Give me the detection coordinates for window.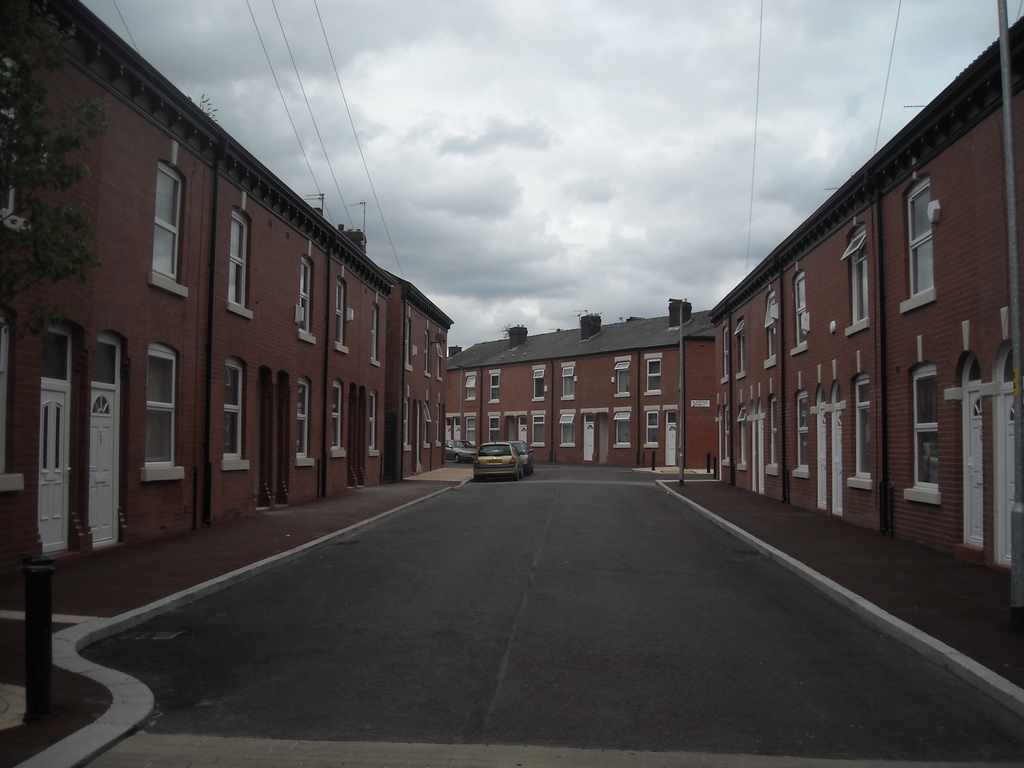
x1=468, y1=370, x2=479, y2=399.
